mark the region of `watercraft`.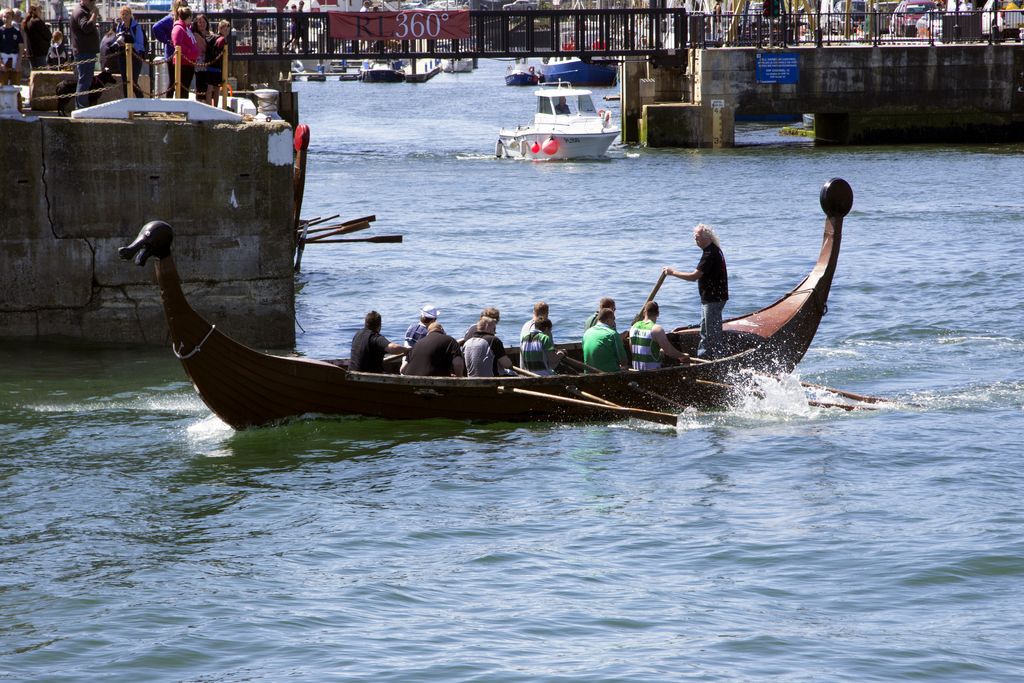
Region: {"x1": 499, "y1": 72, "x2": 621, "y2": 156}.
